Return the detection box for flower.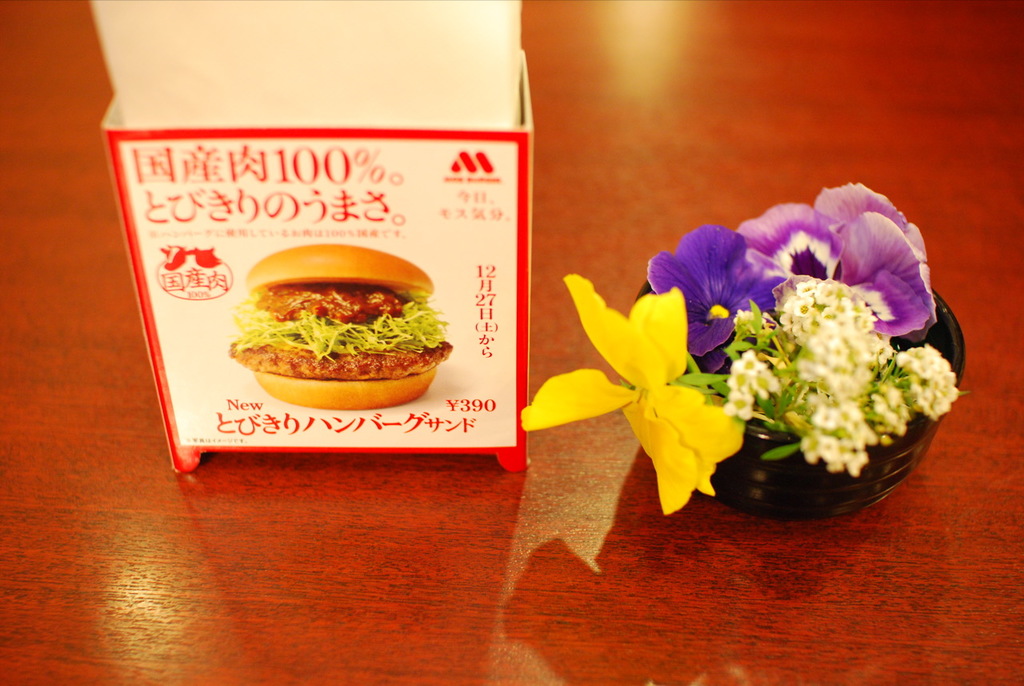
731 181 937 339.
